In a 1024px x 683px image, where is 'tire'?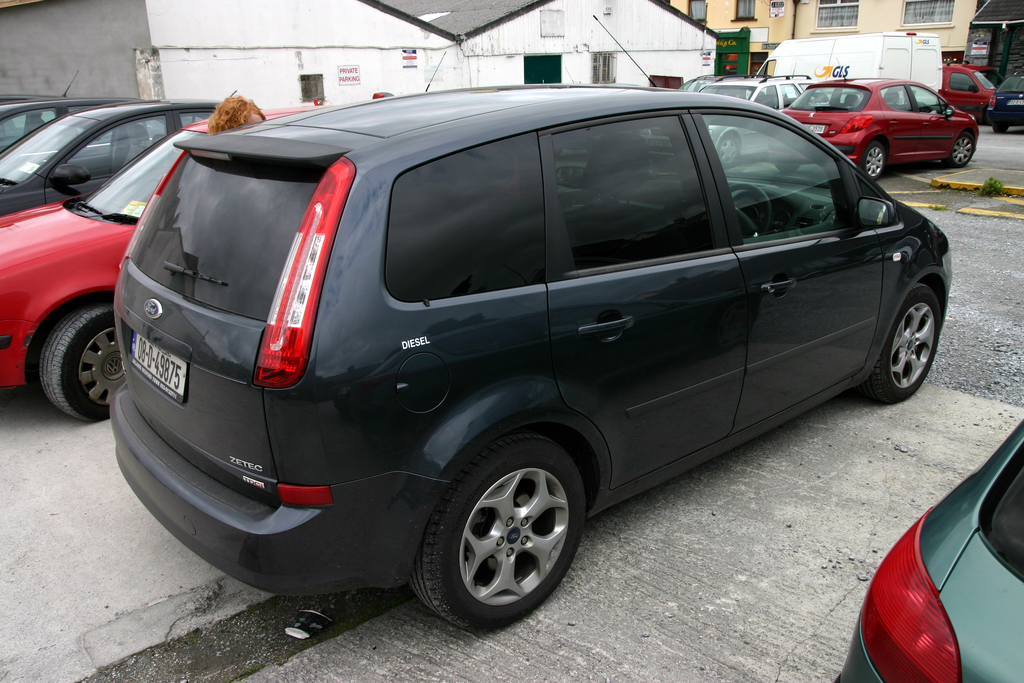
{"x1": 993, "y1": 122, "x2": 1011, "y2": 135}.
